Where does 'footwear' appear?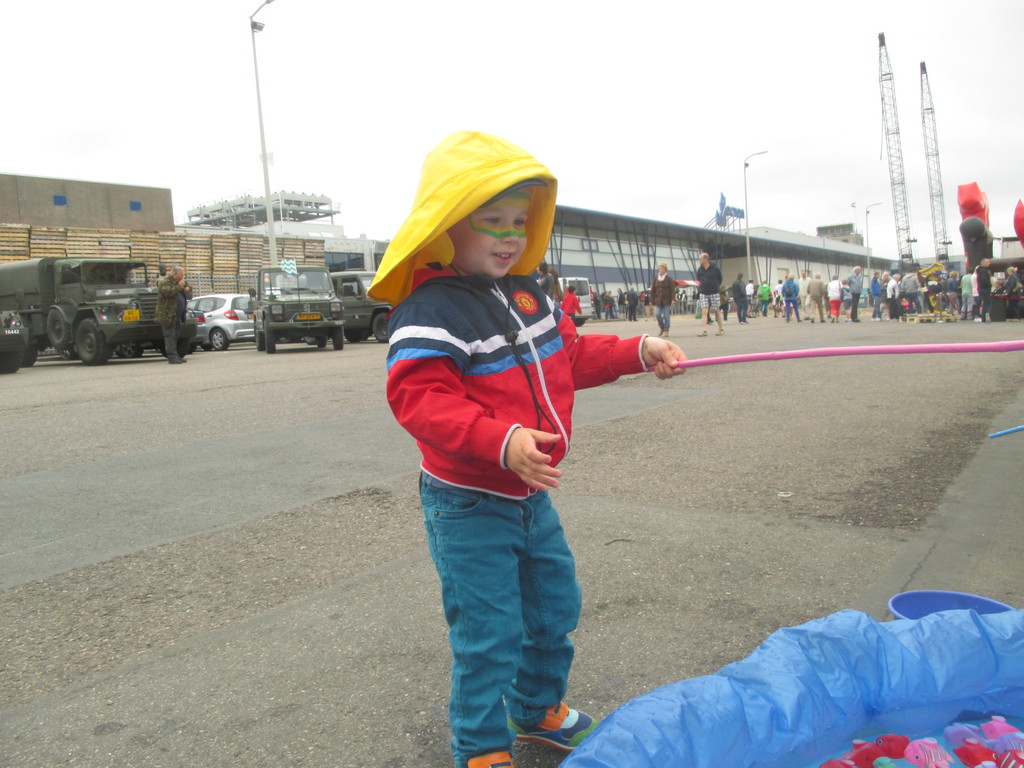
Appears at (x1=835, y1=321, x2=842, y2=325).
